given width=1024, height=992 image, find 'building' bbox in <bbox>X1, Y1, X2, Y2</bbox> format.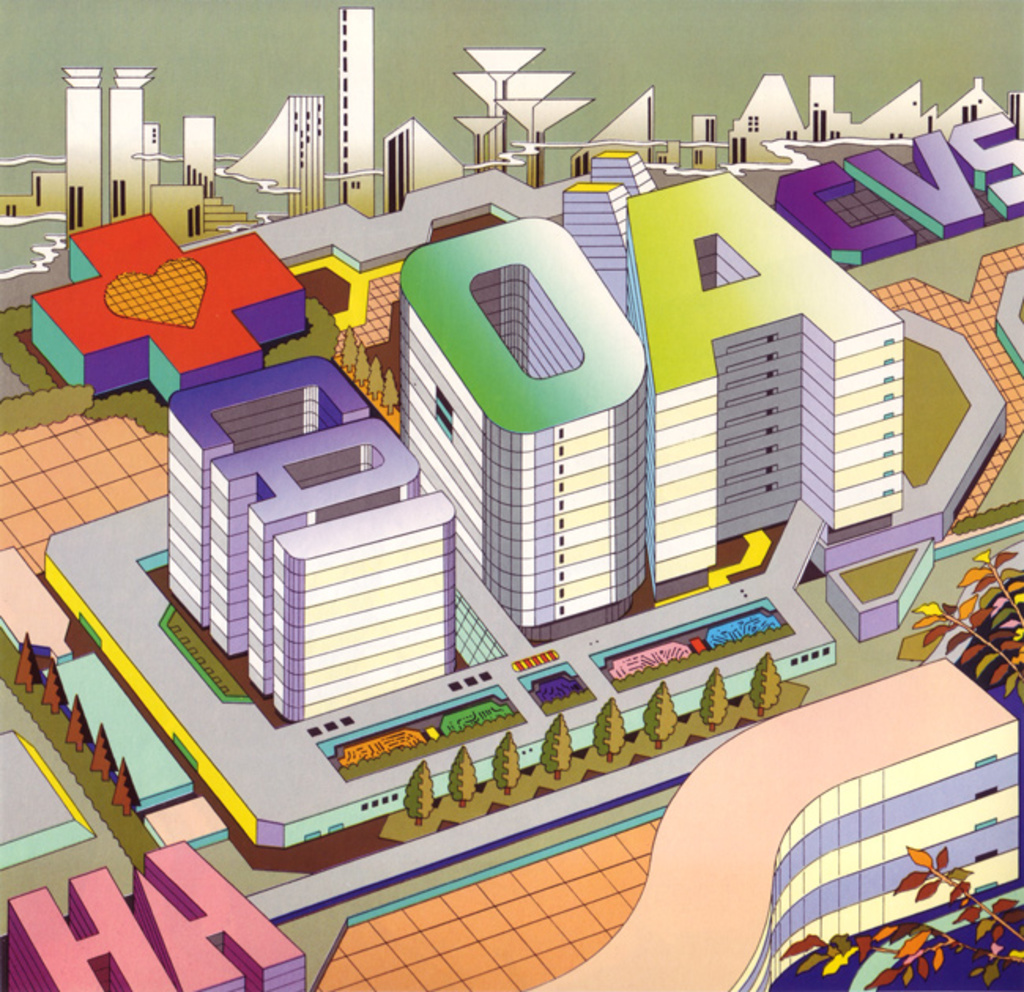
<bbox>110, 66, 252, 249</bbox>.
